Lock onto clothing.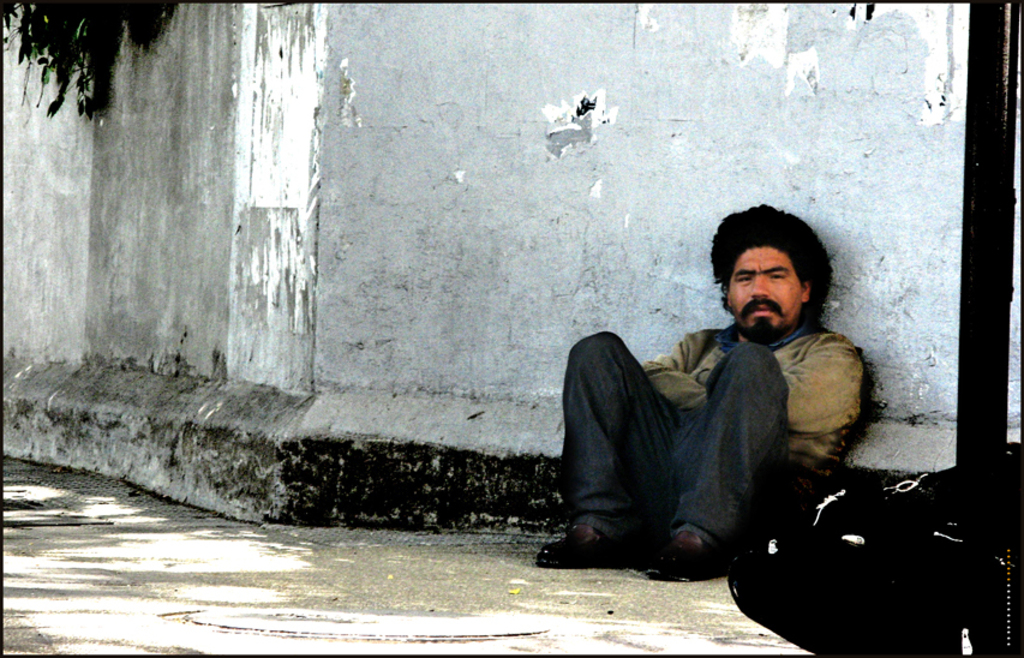
Locked: box=[561, 330, 872, 560].
